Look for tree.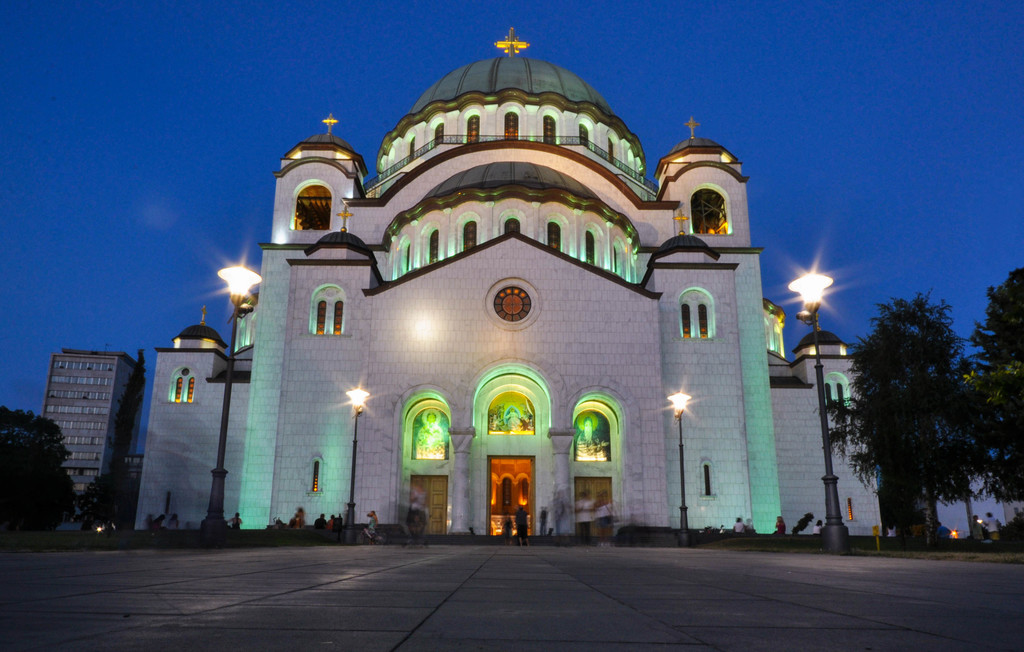
Found: [77, 469, 138, 530].
